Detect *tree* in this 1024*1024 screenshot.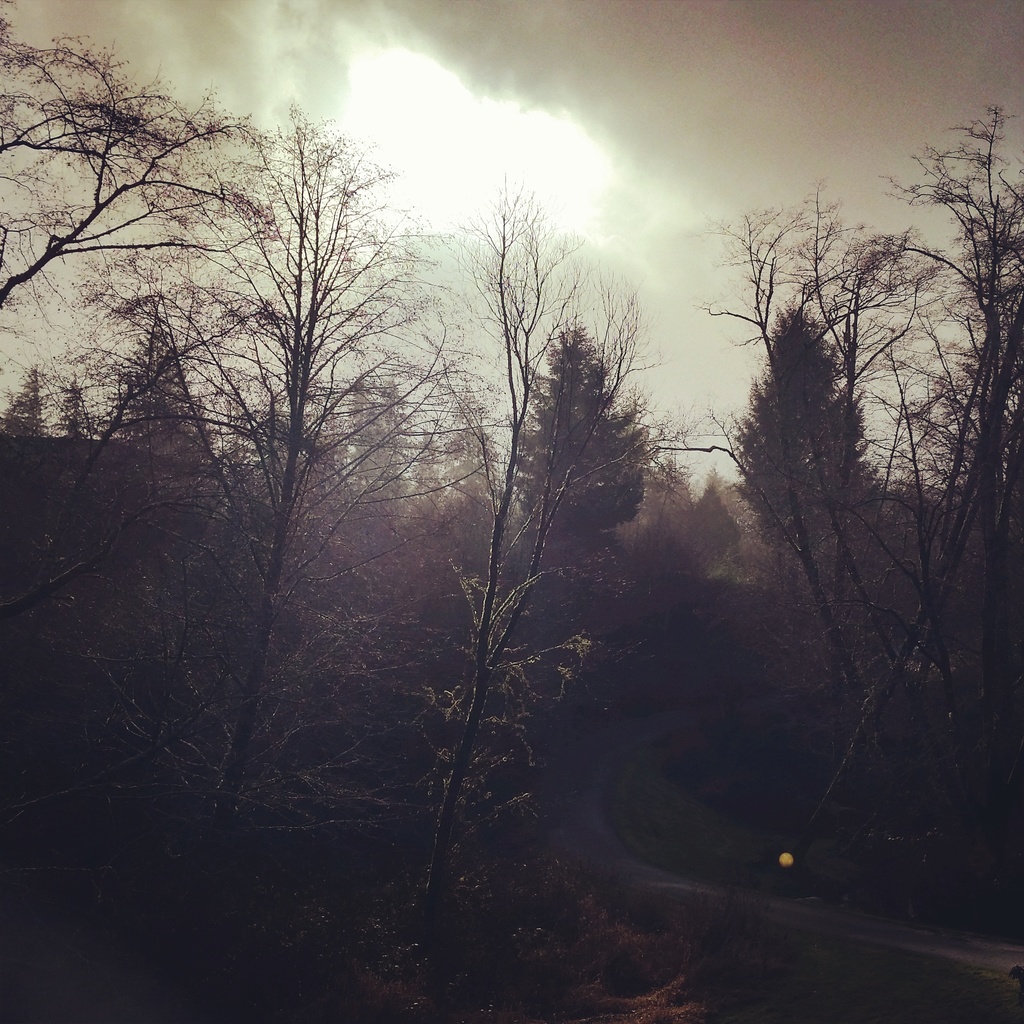
Detection: left=96, top=61, right=453, bottom=891.
